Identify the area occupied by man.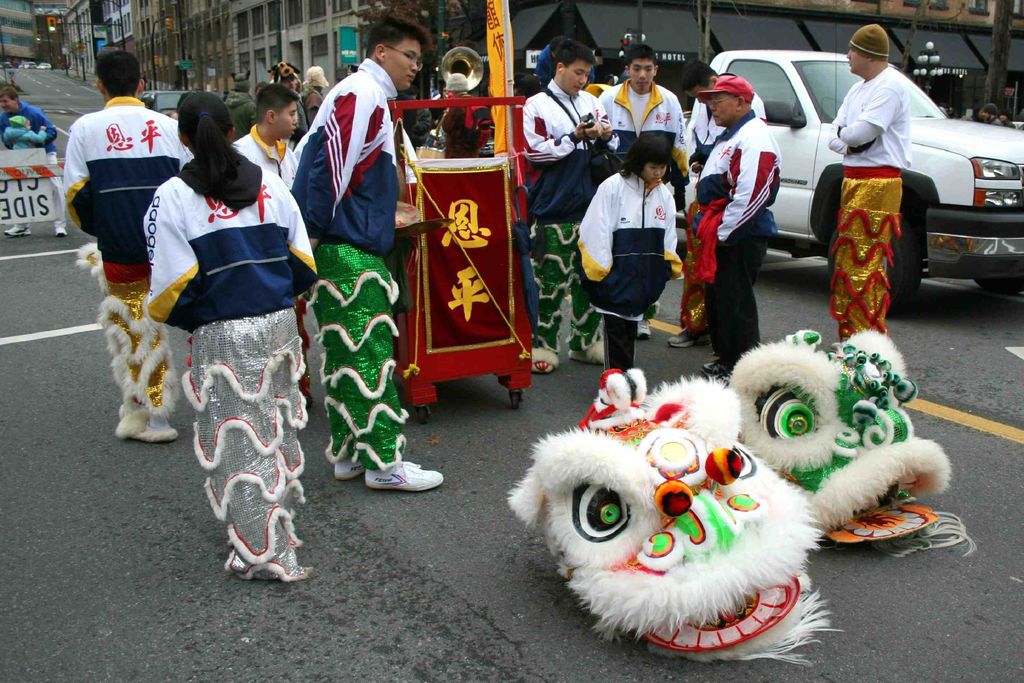
Area: BBox(823, 22, 910, 341).
